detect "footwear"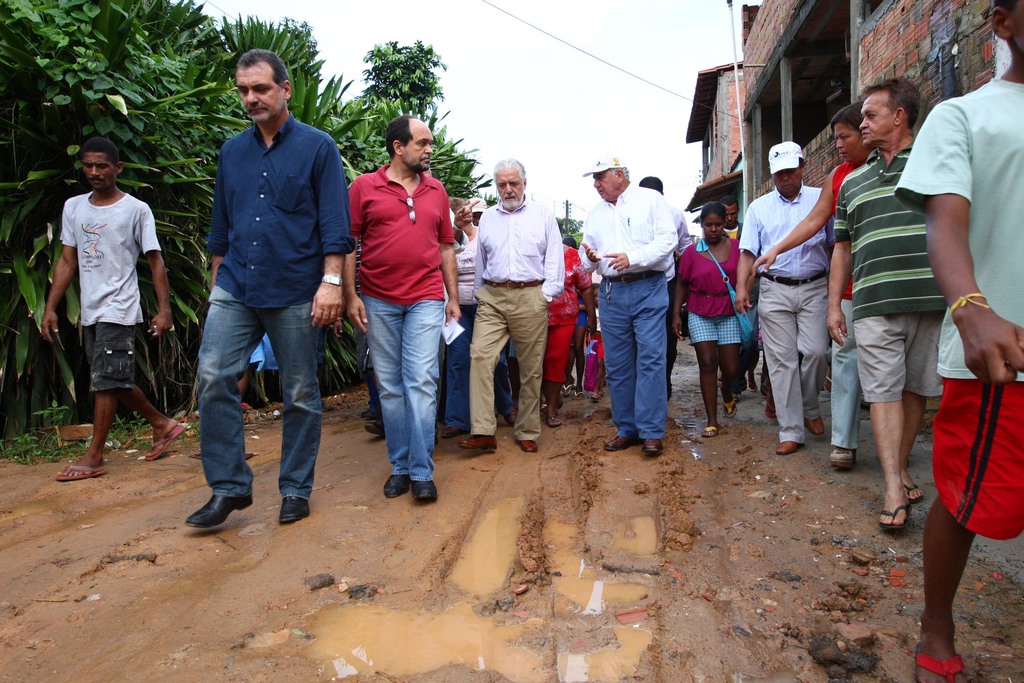
locate(806, 416, 822, 435)
